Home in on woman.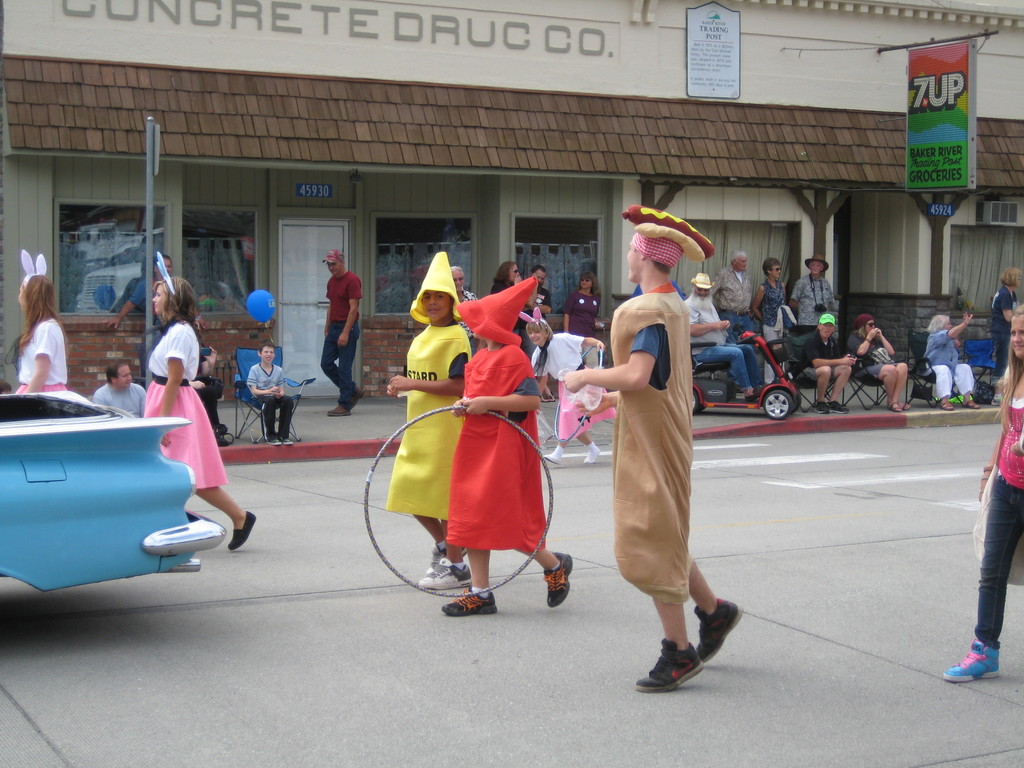
Homed in at 838/310/913/415.
